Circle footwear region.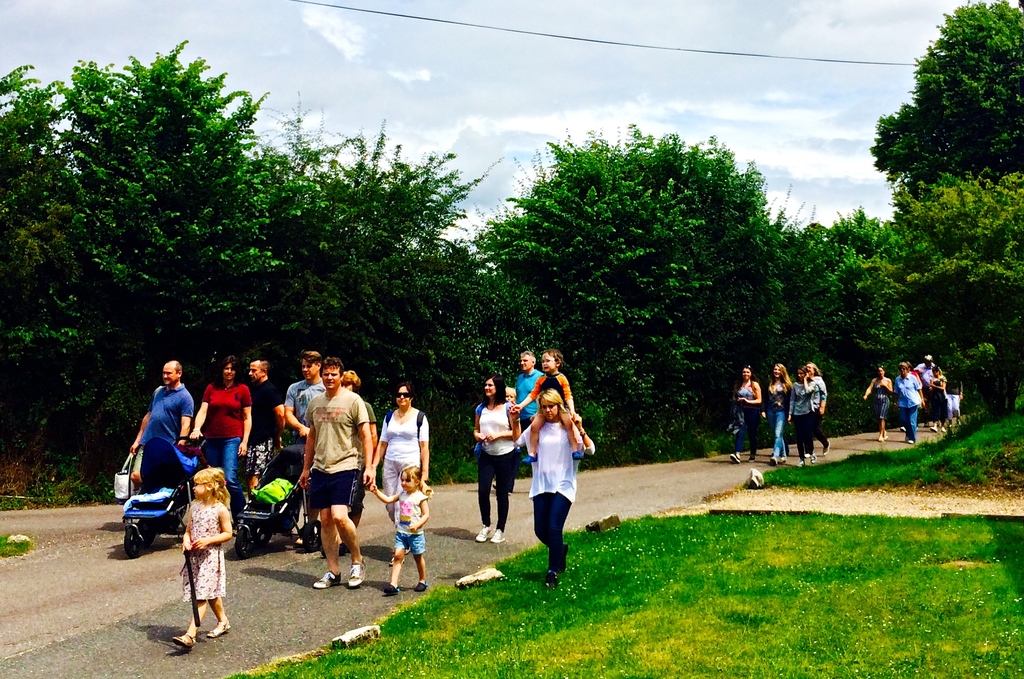
Region: 407 547 410 553.
